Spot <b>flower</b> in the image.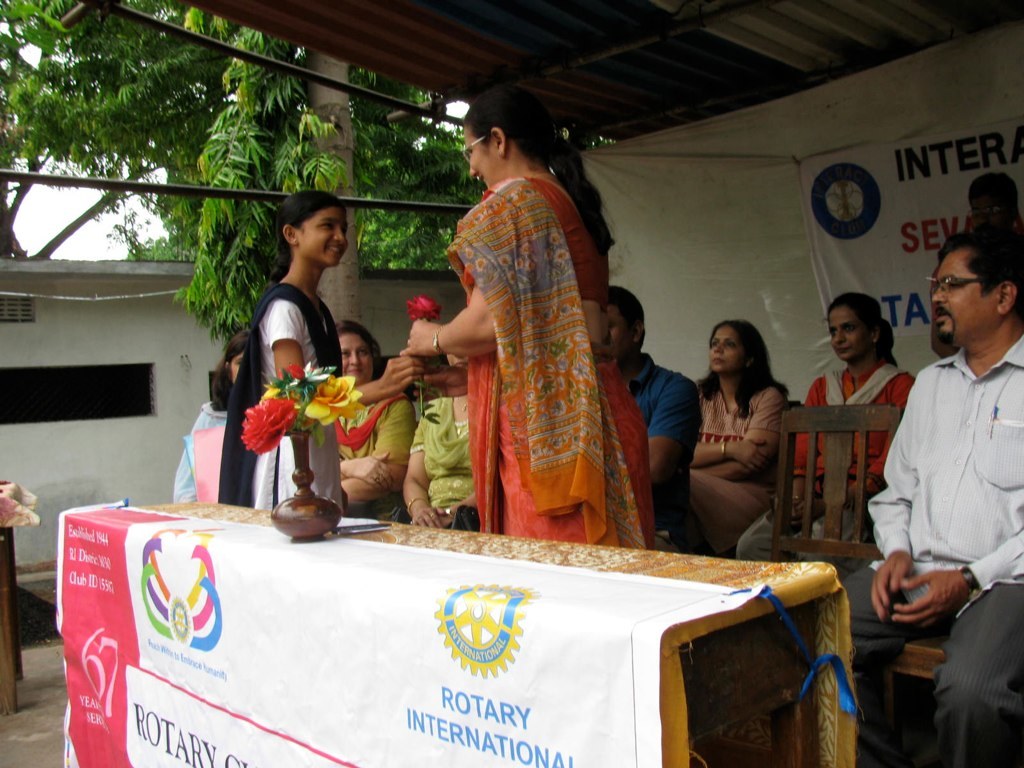
<b>flower</b> found at x1=258 y1=379 x2=299 y2=404.
